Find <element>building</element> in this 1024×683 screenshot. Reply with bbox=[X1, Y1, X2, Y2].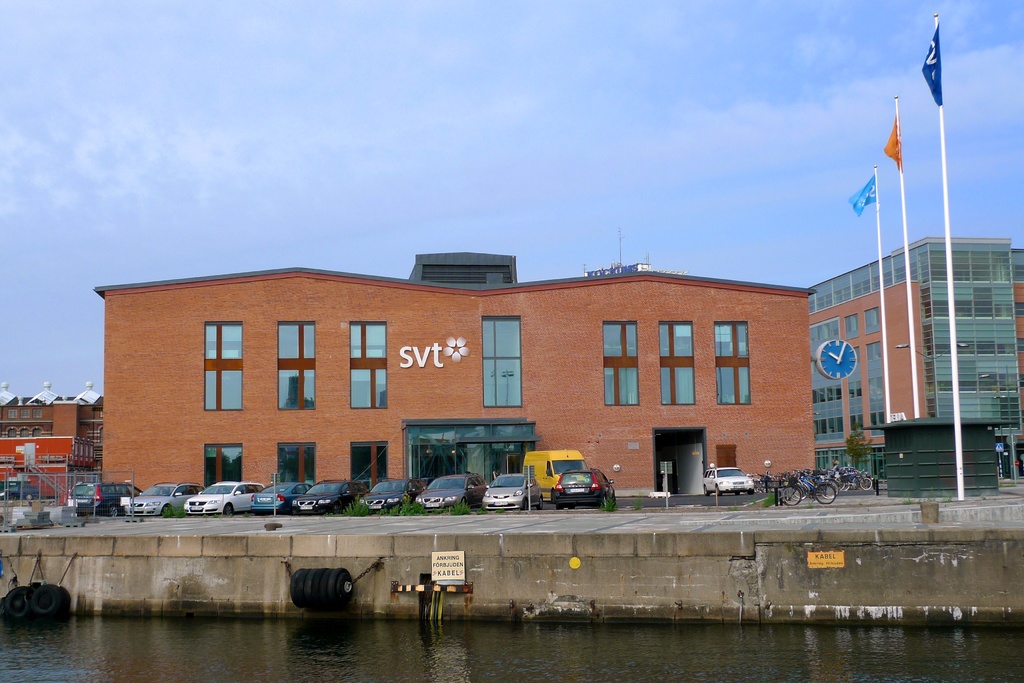
bbox=[0, 383, 104, 480].
